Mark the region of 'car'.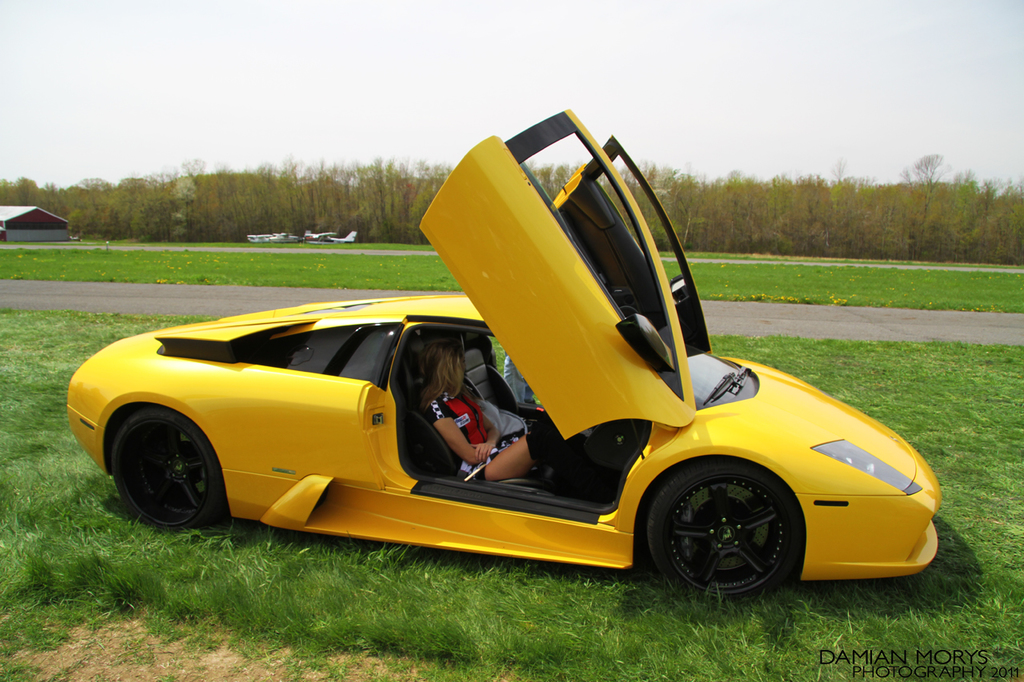
Region: bbox=(112, 156, 926, 584).
